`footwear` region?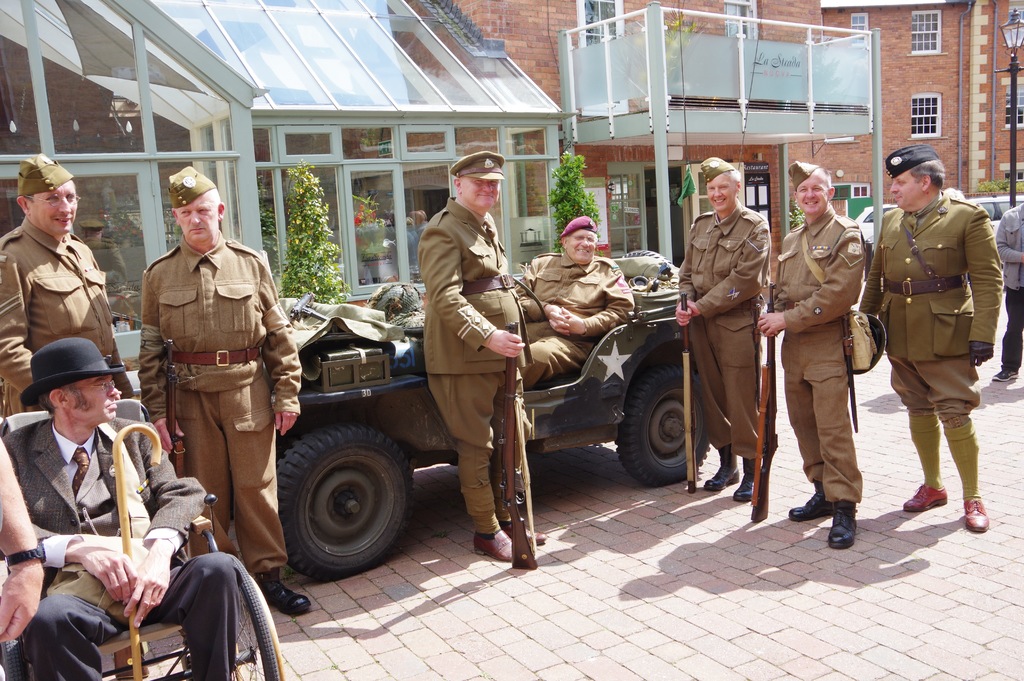
[825, 502, 861, 548]
